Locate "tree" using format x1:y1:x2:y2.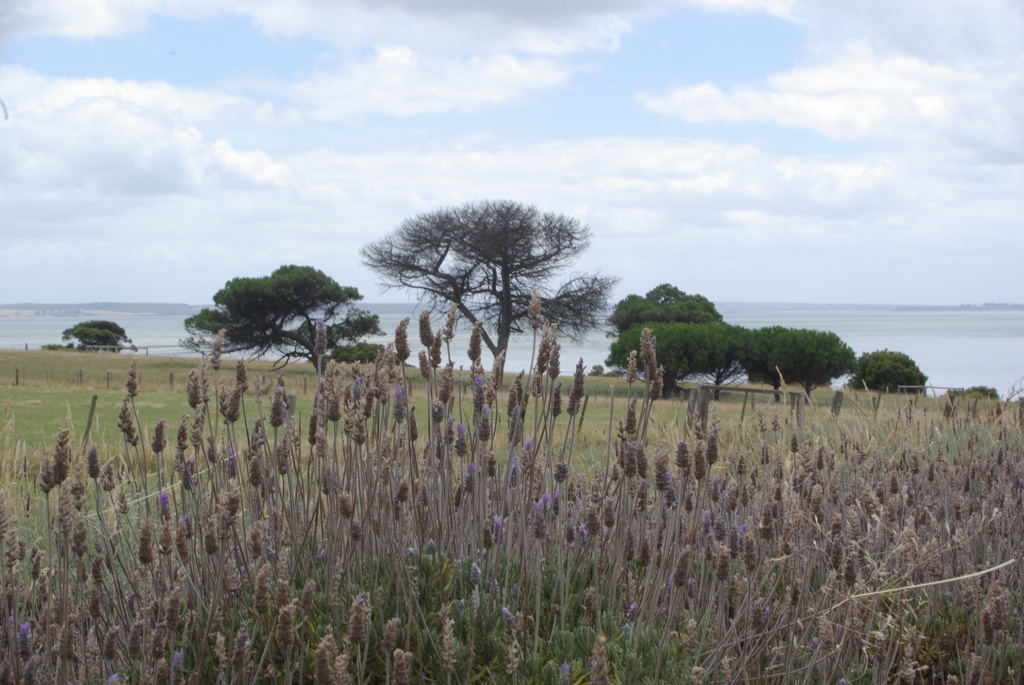
605:279:725:326.
